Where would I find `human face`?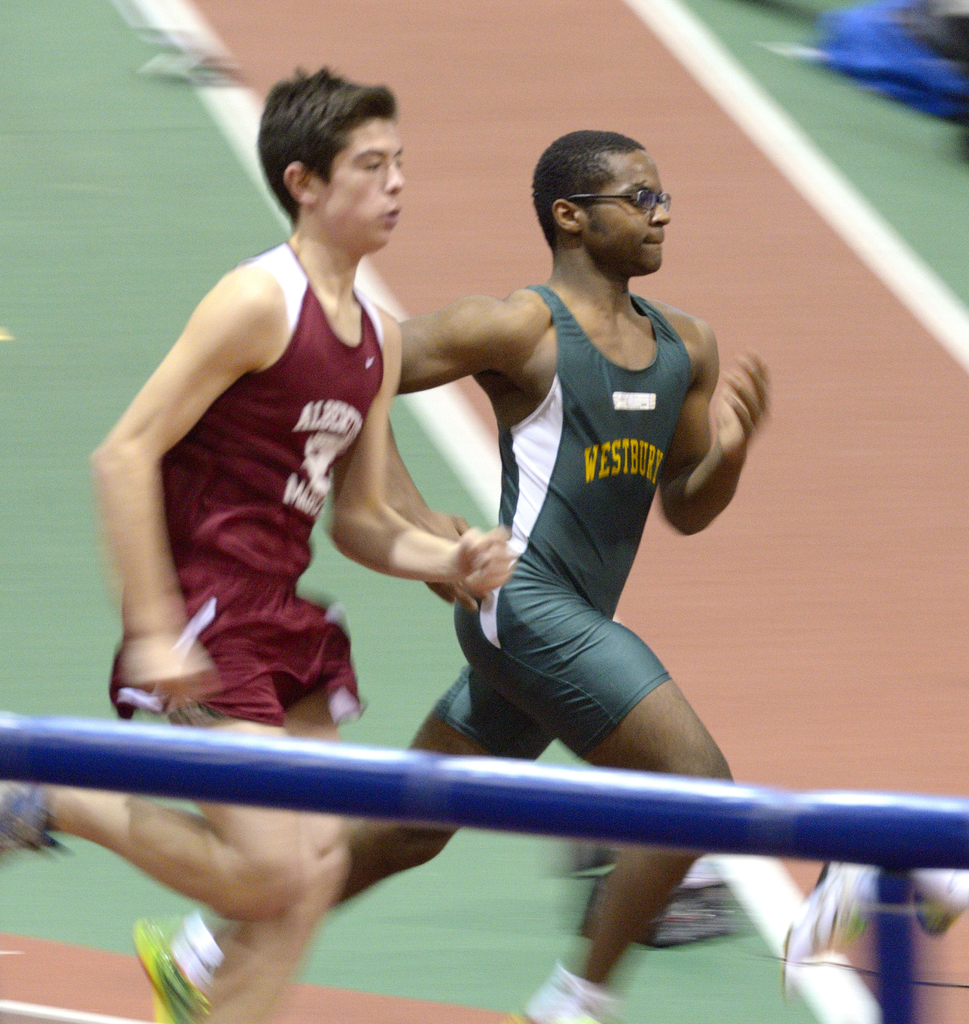
At locate(319, 120, 399, 252).
